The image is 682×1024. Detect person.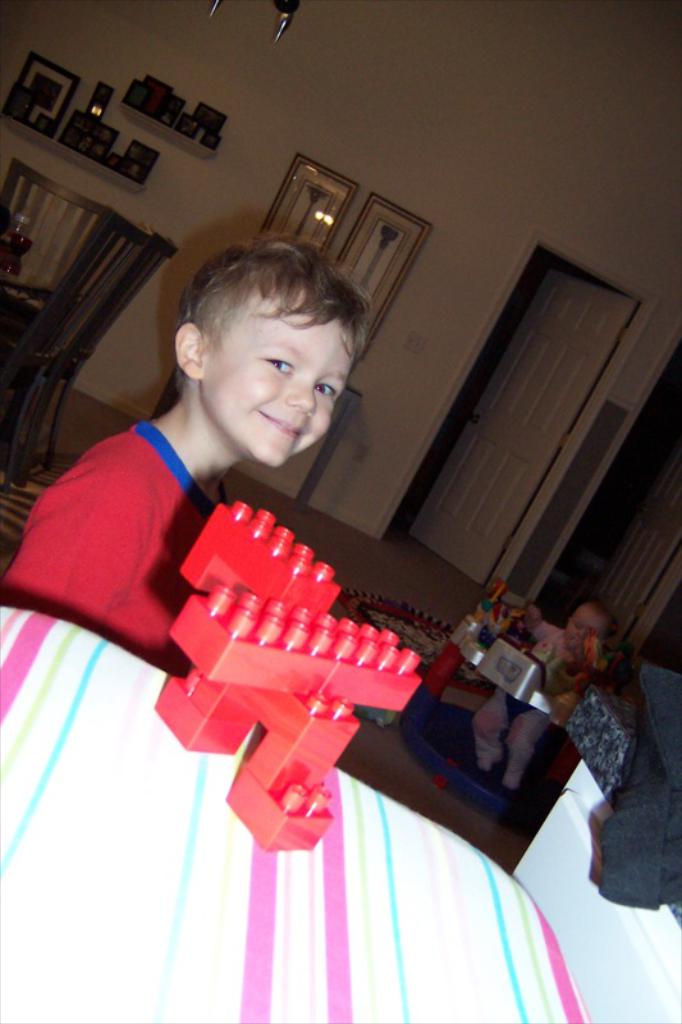
Detection: <box>471,600,614,791</box>.
